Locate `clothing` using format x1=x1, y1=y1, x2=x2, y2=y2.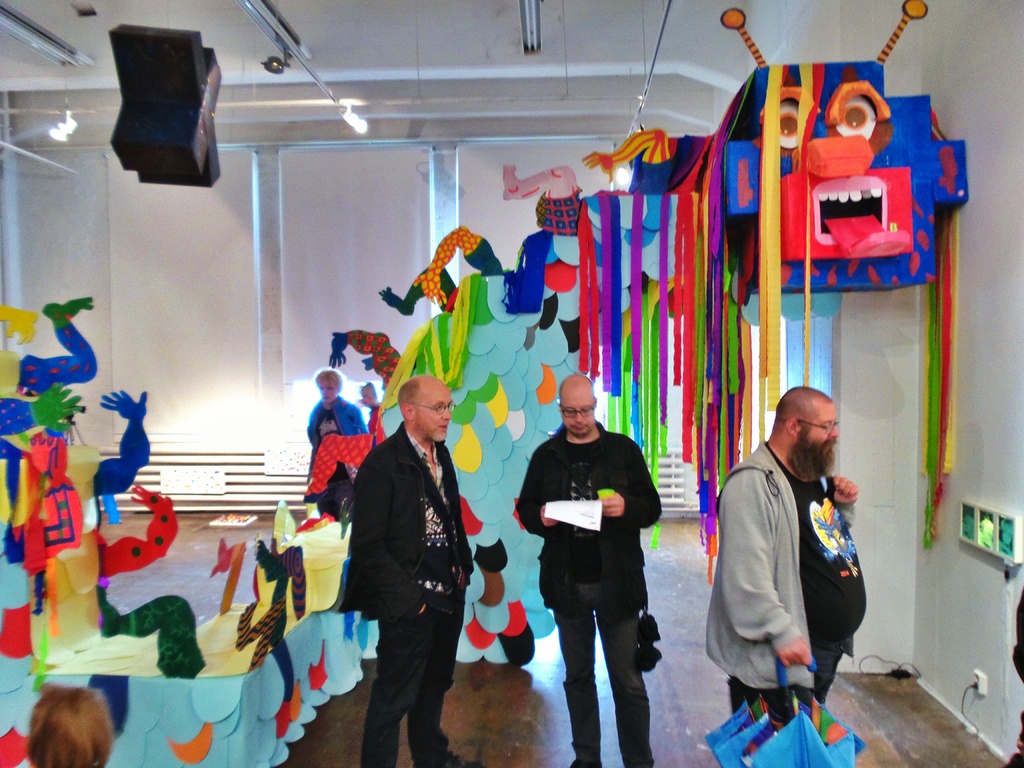
x1=520, y1=422, x2=659, y2=767.
